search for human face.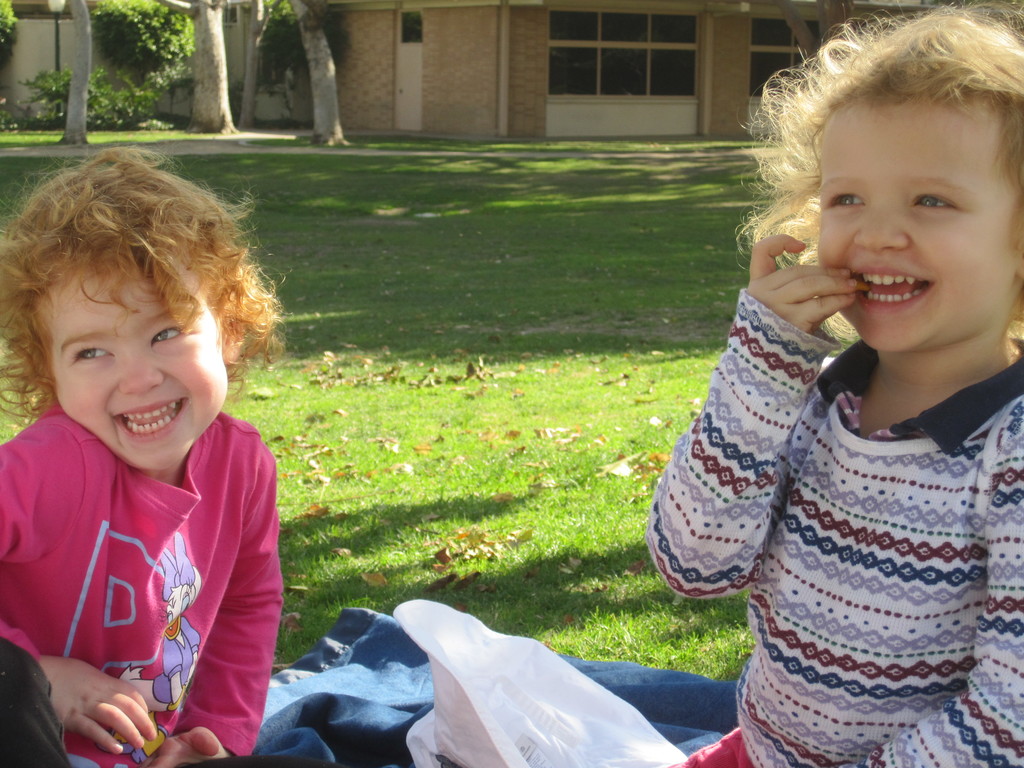
Found at 819 99 1020 353.
